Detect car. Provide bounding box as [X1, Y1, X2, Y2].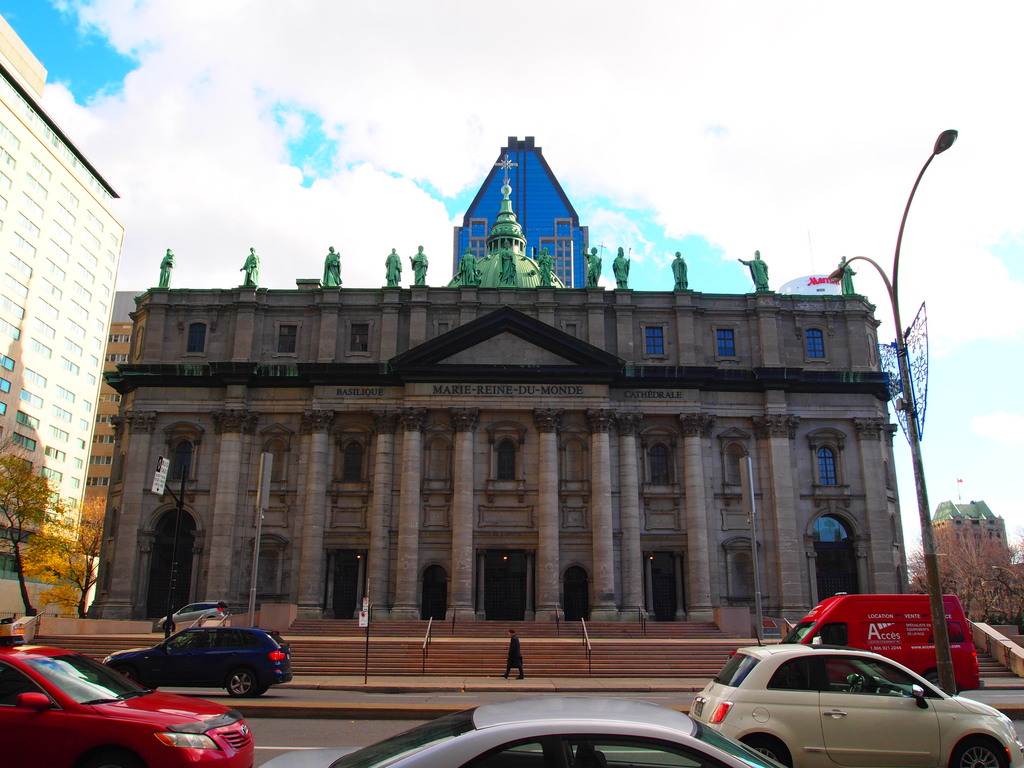
[256, 700, 787, 767].
